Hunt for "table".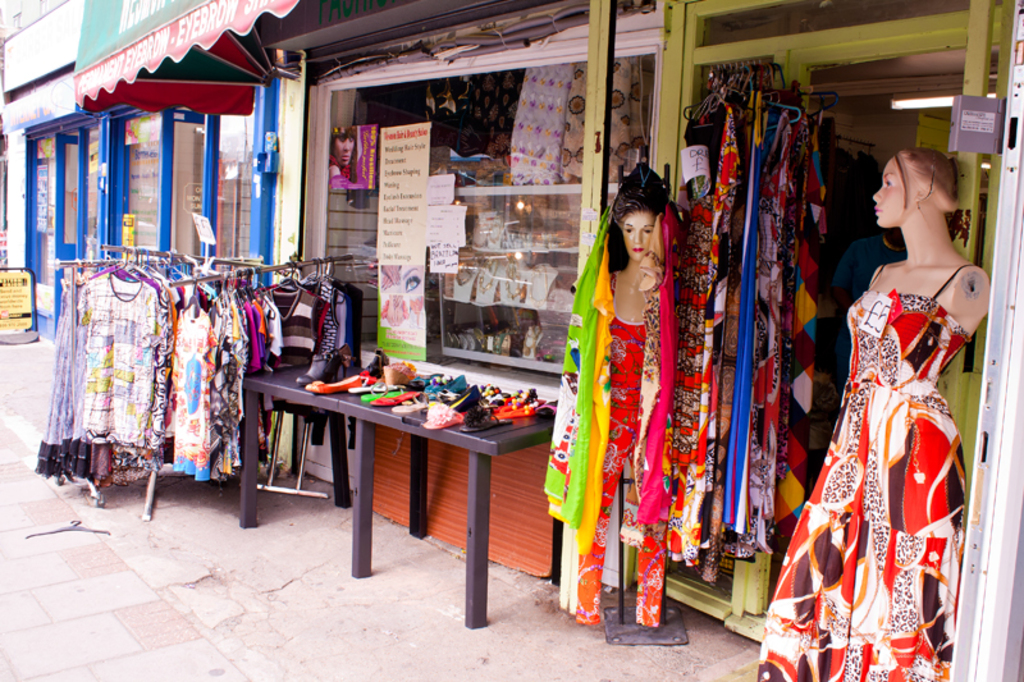
Hunted down at [266, 371, 559, 596].
